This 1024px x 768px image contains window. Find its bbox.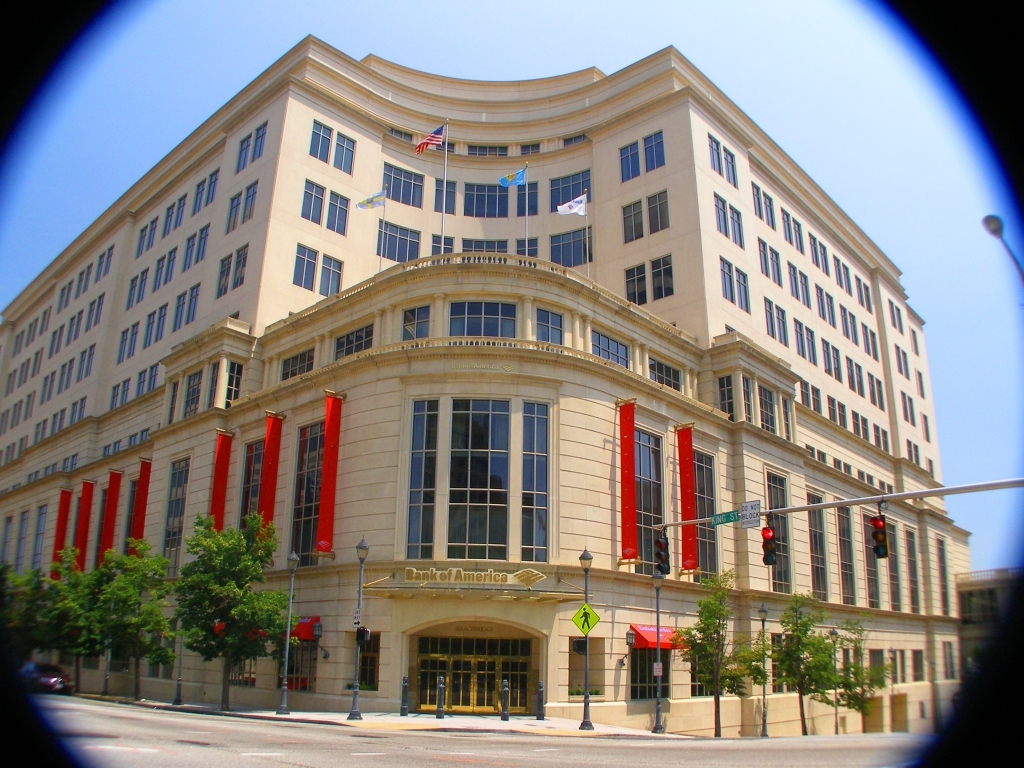
bbox(690, 447, 721, 588).
